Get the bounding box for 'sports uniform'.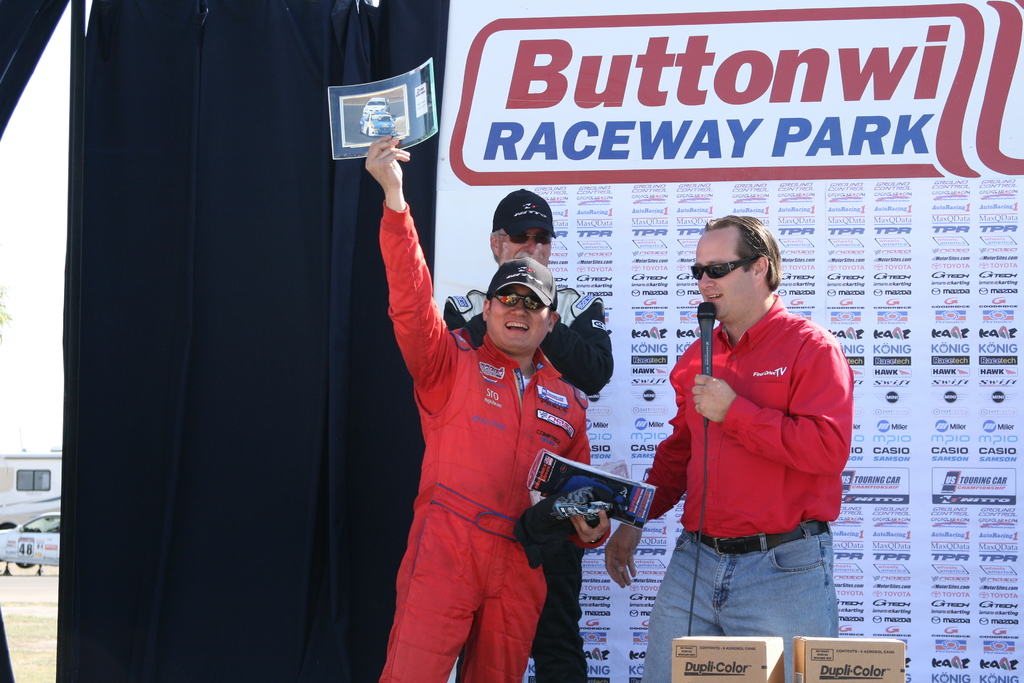
[x1=639, y1=293, x2=852, y2=682].
